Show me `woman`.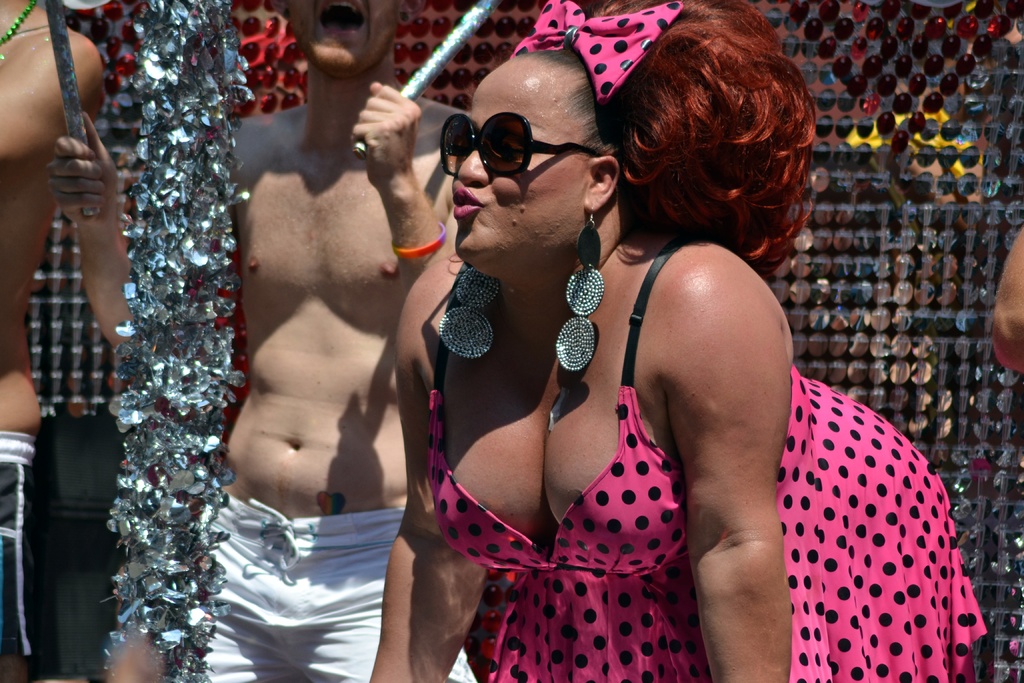
`woman` is here: 364:0:989:682.
